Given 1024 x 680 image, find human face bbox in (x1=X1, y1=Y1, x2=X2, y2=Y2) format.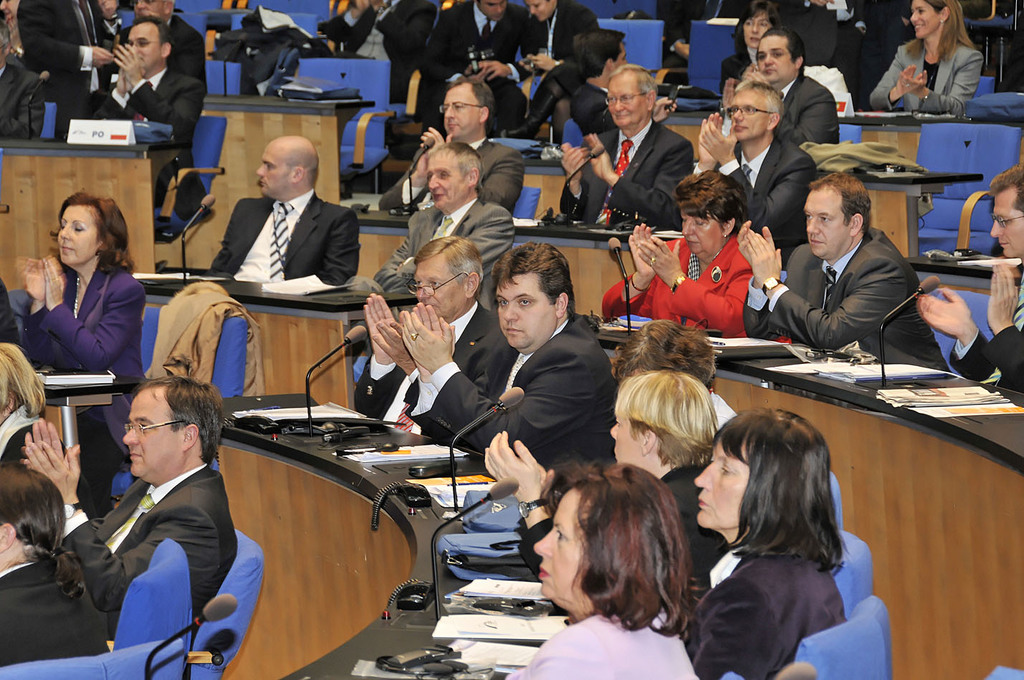
(x1=988, y1=191, x2=1023, y2=259).
